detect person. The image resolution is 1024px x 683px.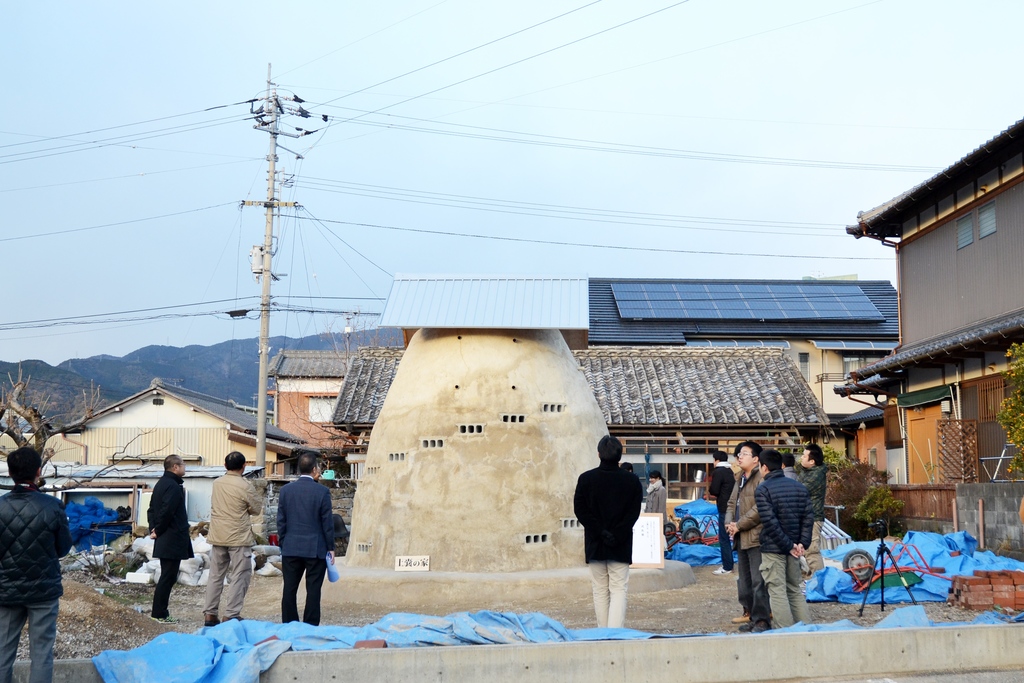
rect(0, 453, 78, 682).
